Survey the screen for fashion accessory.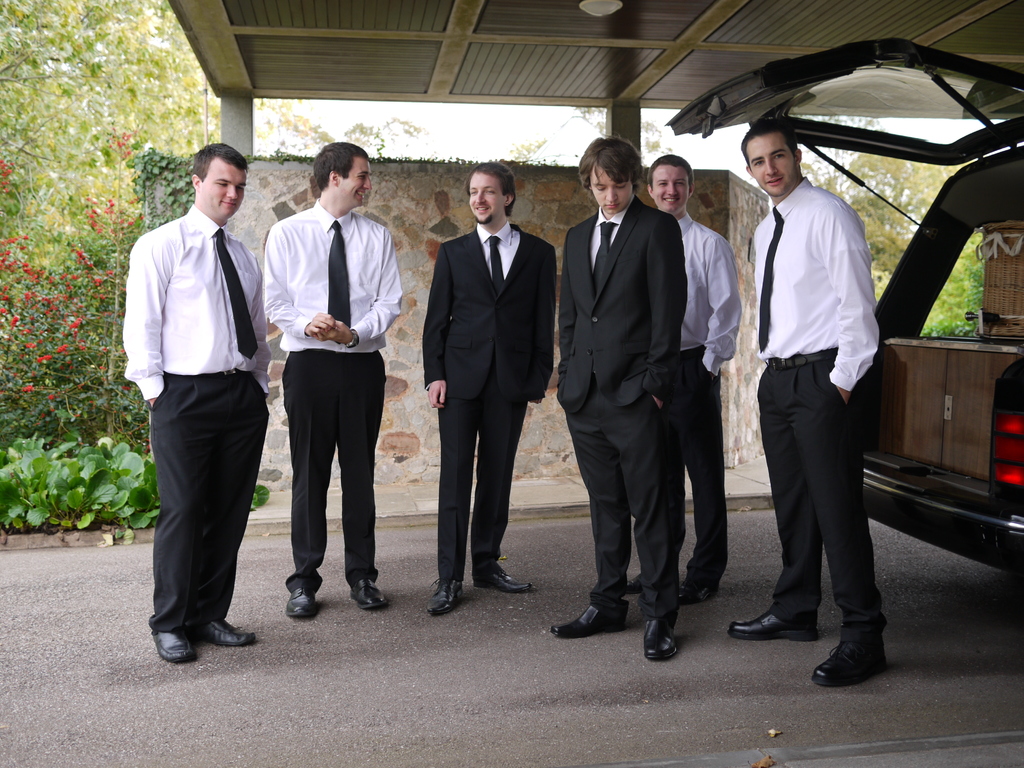
Survey found: [left=284, top=586, right=319, bottom=620].
